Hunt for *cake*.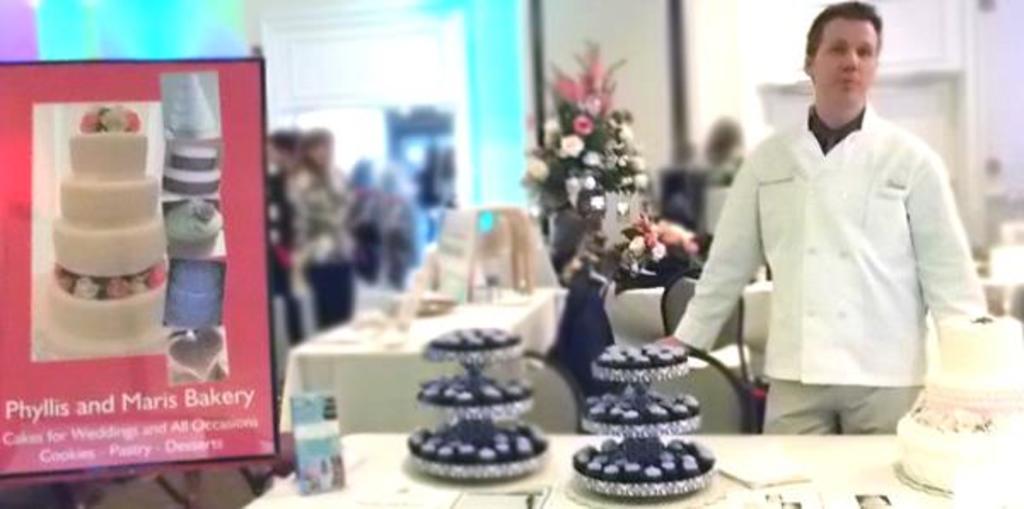
Hunted down at {"x1": 44, "y1": 130, "x2": 164, "y2": 348}.
